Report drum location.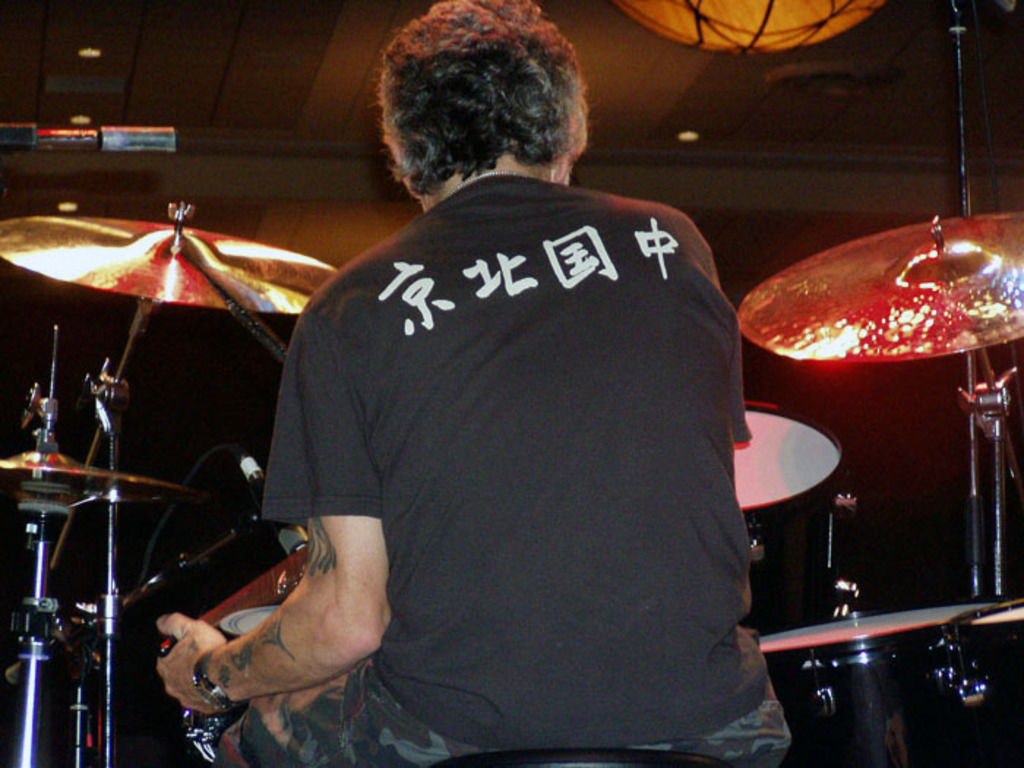
Report: <bbox>942, 597, 1023, 767</bbox>.
